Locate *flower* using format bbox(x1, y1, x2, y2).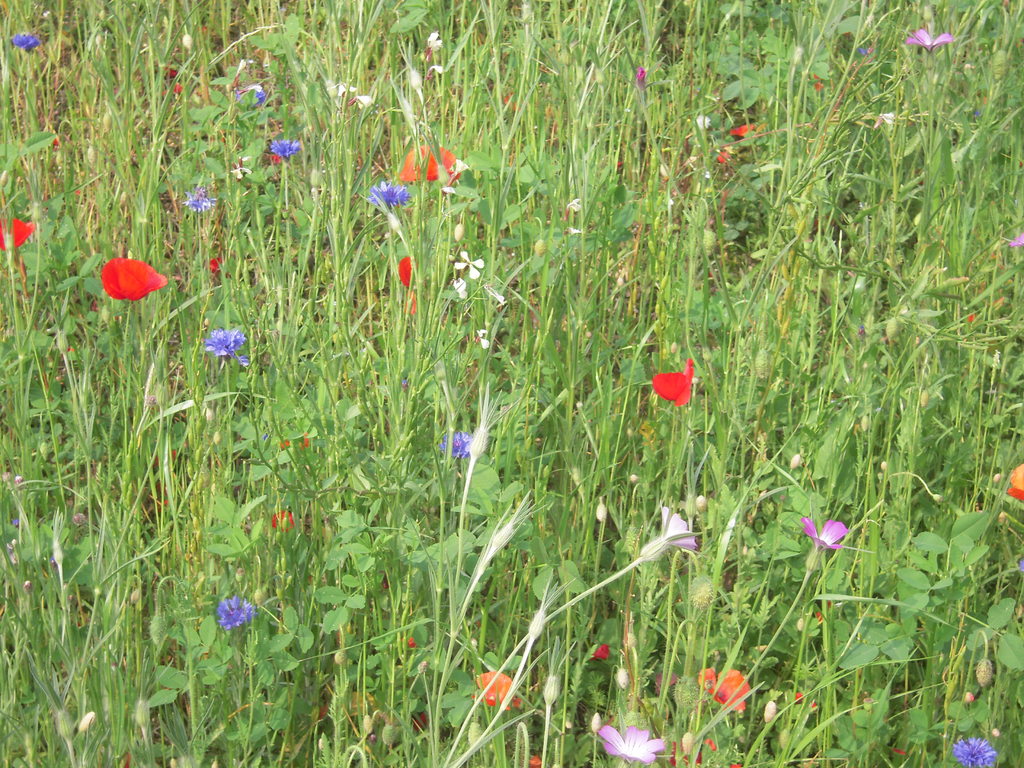
bbox(595, 643, 615, 664).
